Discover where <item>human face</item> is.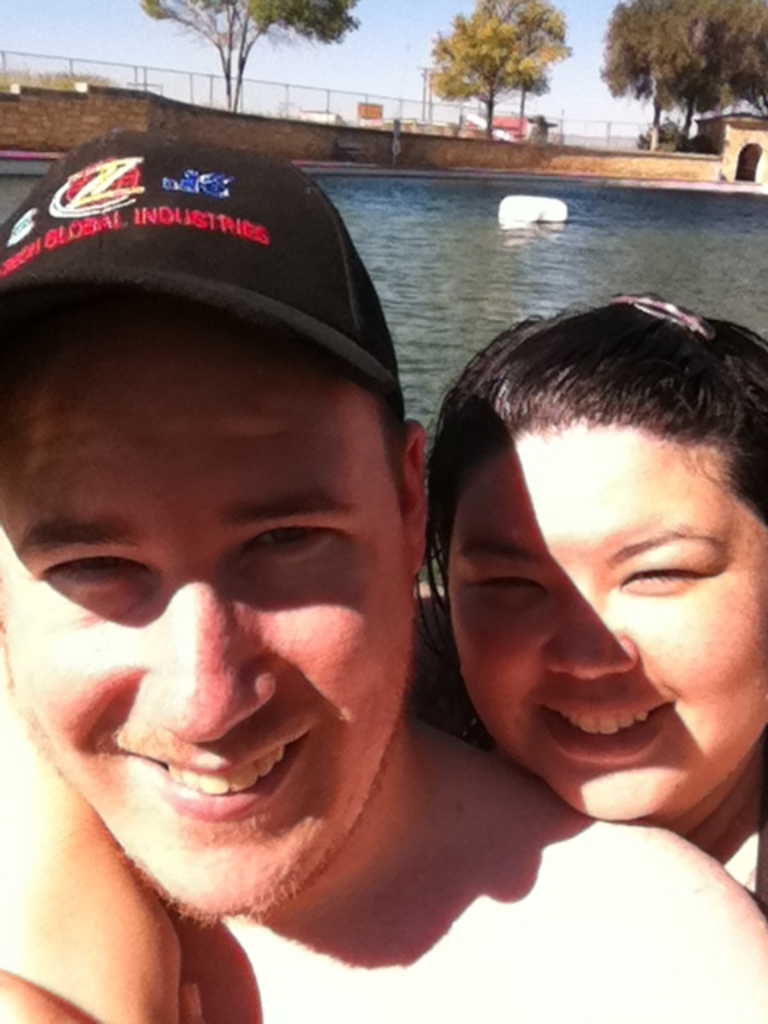
Discovered at l=446, t=427, r=766, b=824.
